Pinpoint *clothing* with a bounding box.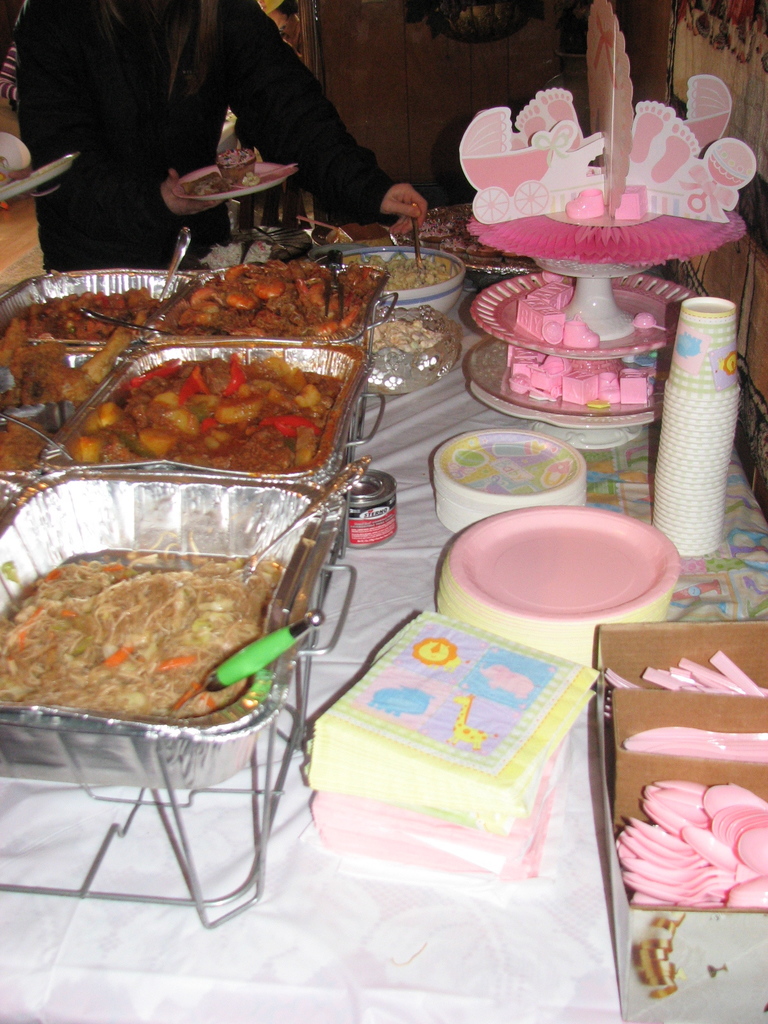
<bbox>13, 4, 417, 242</bbox>.
